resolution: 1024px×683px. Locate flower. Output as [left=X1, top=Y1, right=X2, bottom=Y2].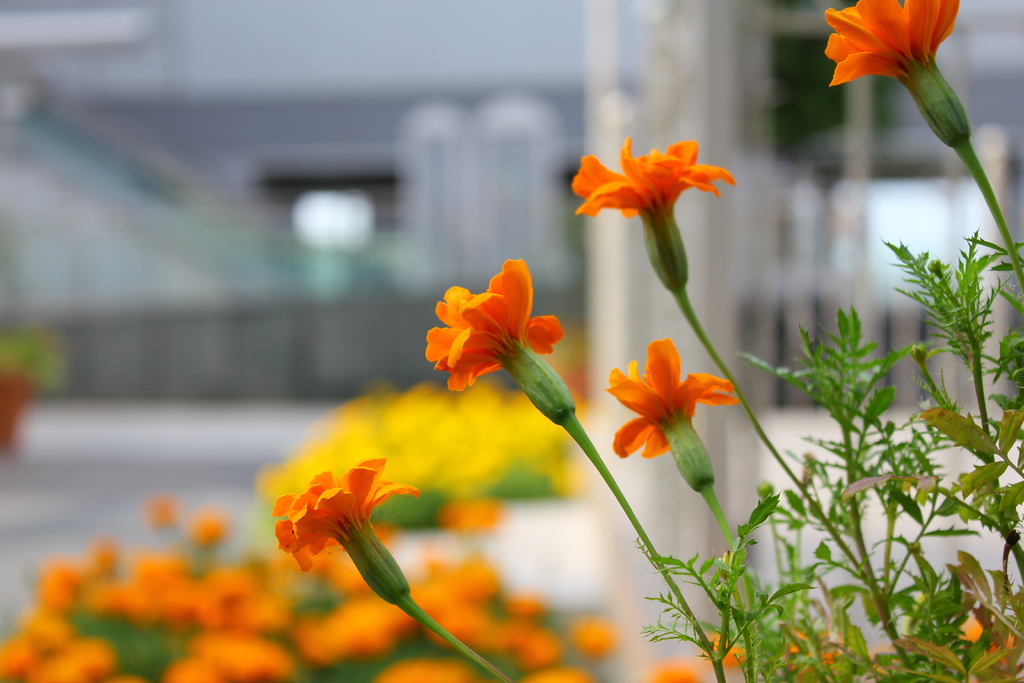
[left=605, top=336, right=741, bottom=488].
